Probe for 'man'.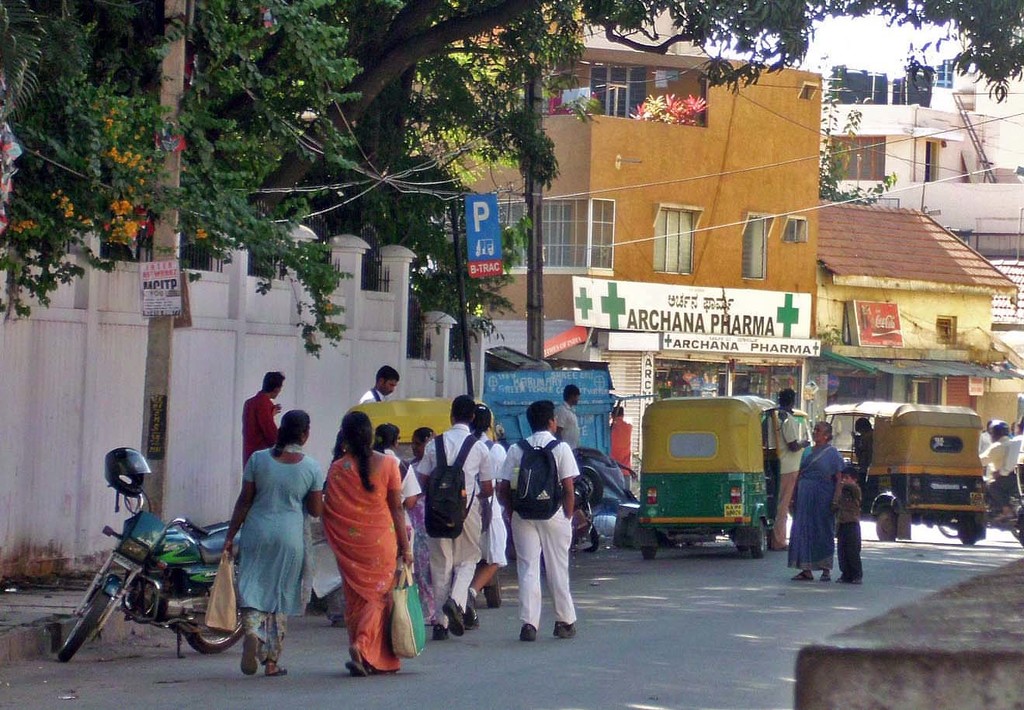
Probe result: bbox=[357, 367, 403, 403].
